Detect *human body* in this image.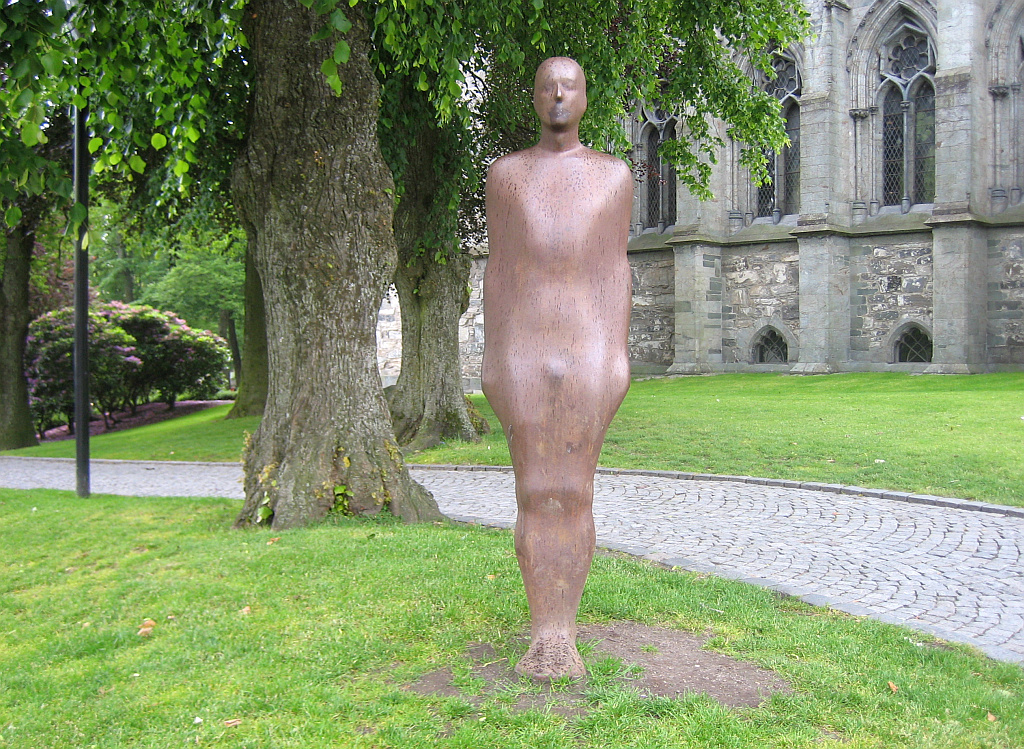
Detection: pyautogui.locateOnScreen(474, 15, 675, 717).
